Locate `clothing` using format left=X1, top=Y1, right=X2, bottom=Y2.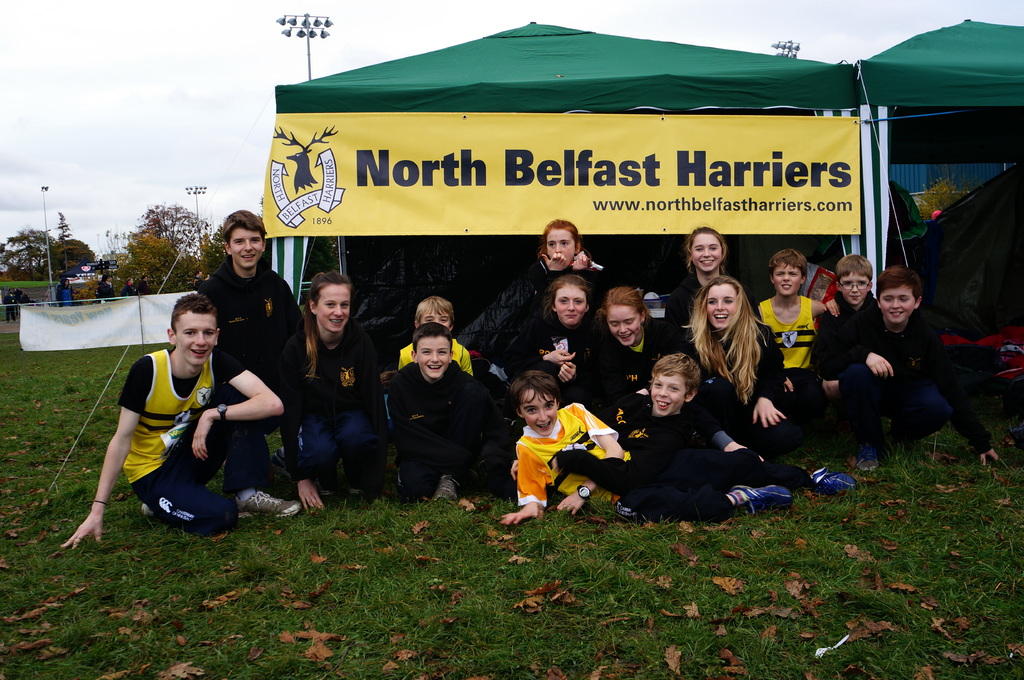
left=812, top=294, right=887, bottom=386.
